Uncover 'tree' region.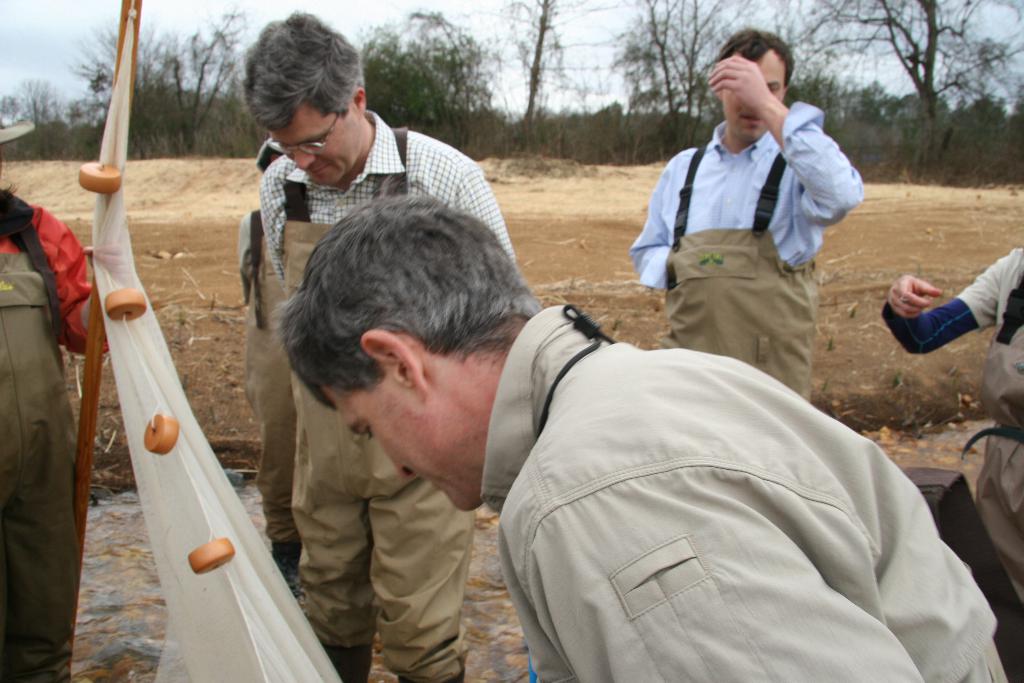
Uncovered: x1=800 y1=0 x2=1023 y2=135.
